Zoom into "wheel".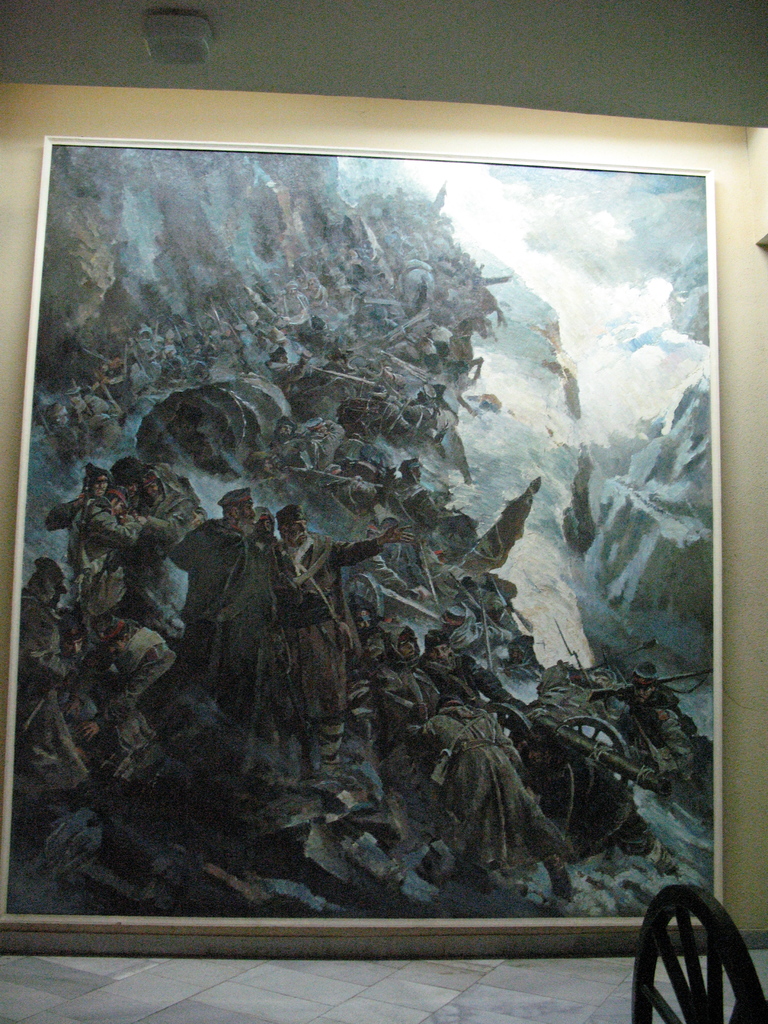
Zoom target: box=[648, 893, 744, 1022].
